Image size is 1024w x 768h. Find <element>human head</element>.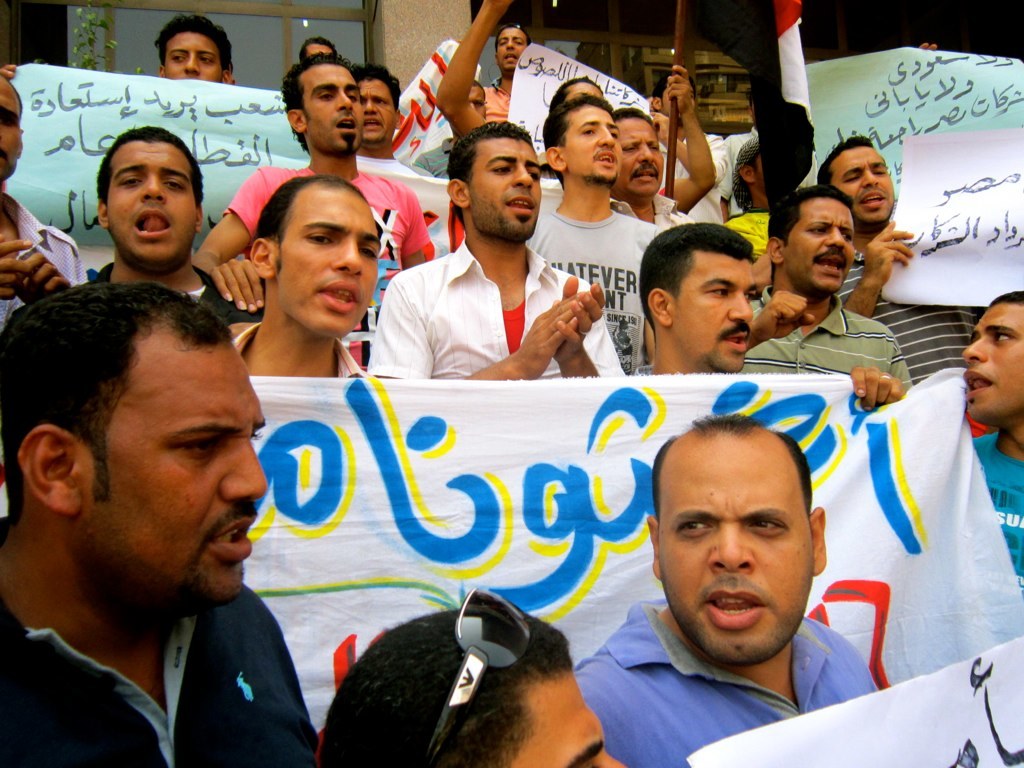
[0, 73, 24, 185].
